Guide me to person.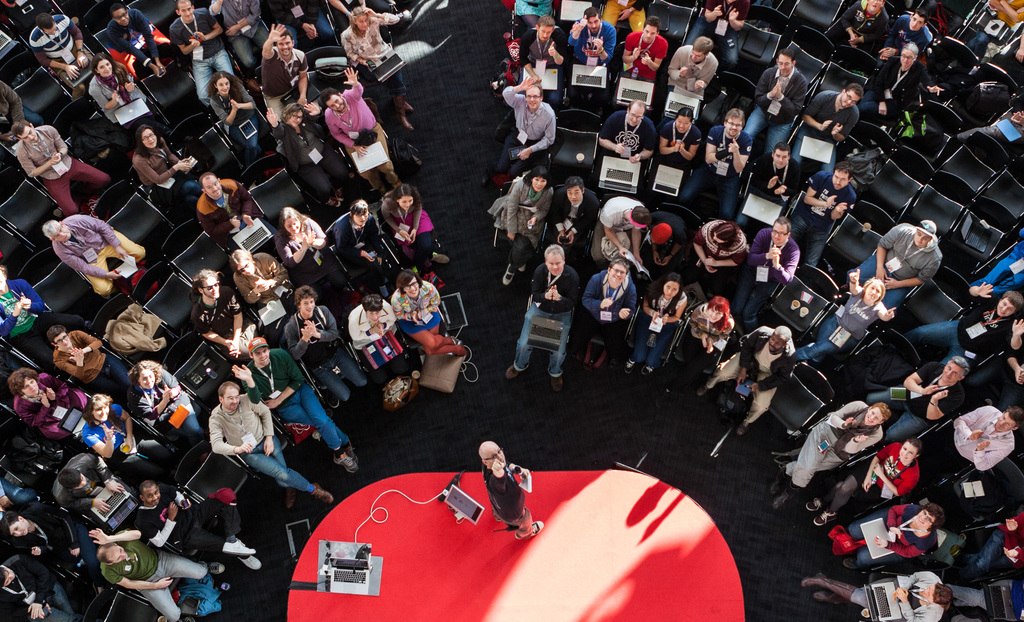
Guidance: {"x1": 15, "y1": 365, "x2": 87, "y2": 446}.
